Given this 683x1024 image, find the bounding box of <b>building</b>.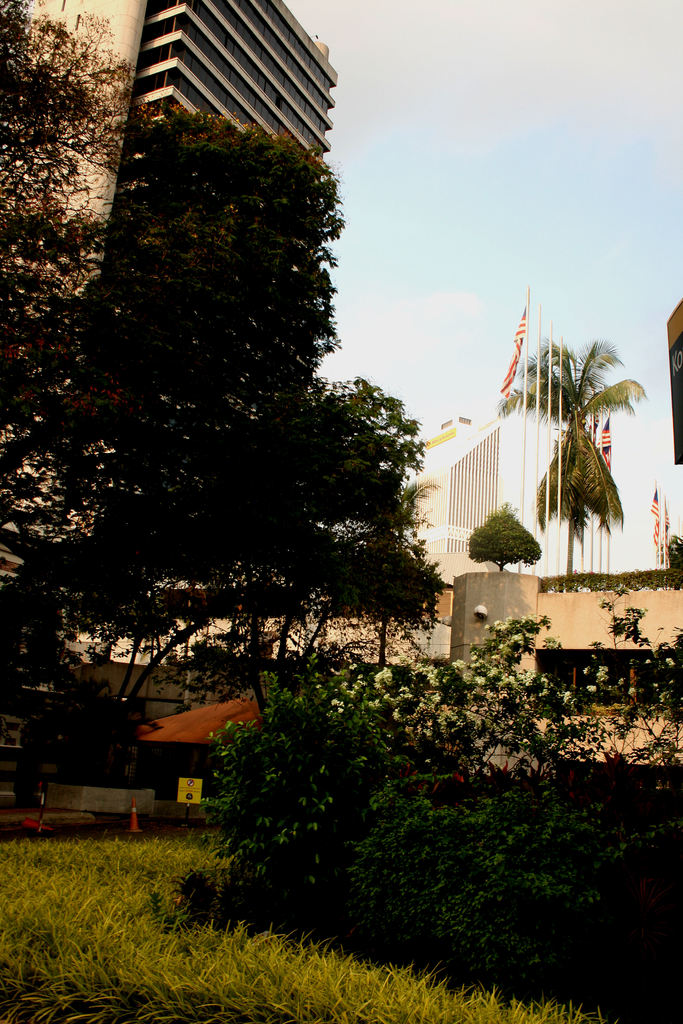
select_region(0, 0, 342, 593).
